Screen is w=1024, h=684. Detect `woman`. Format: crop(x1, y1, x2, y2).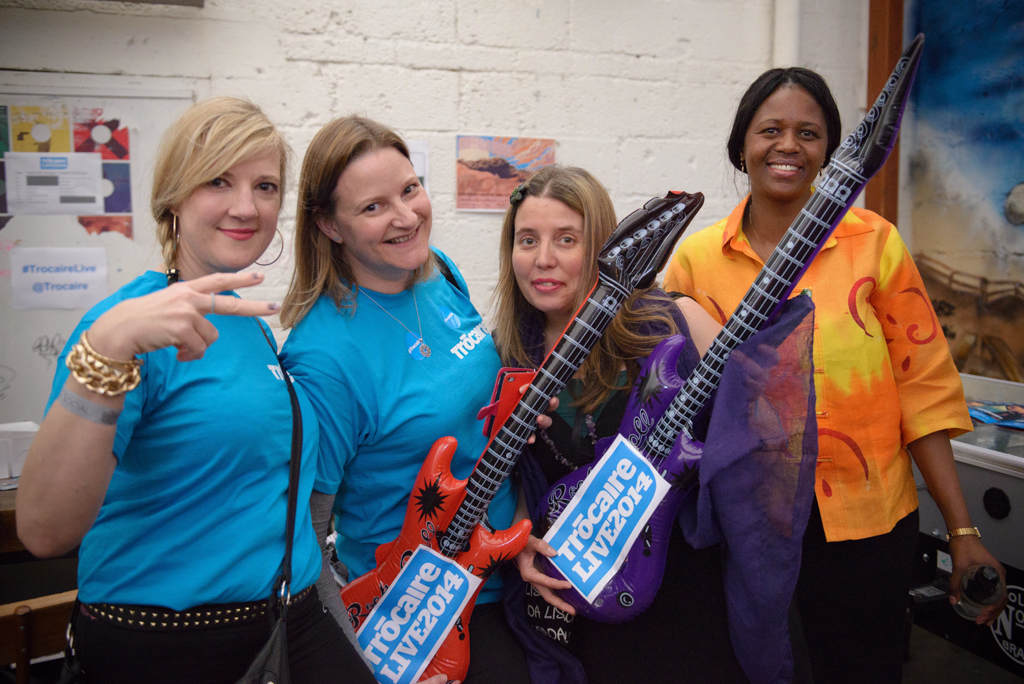
crop(482, 152, 783, 683).
